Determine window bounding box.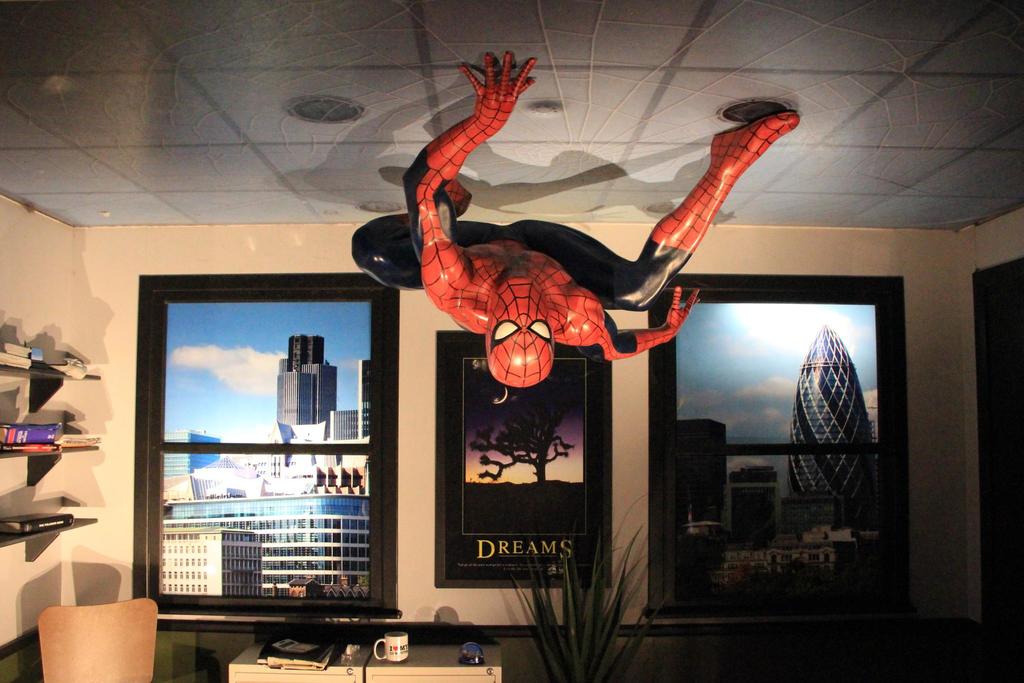
Determined: {"x1": 648, "y1": 276, "x2": 911, "y2": 618}.
